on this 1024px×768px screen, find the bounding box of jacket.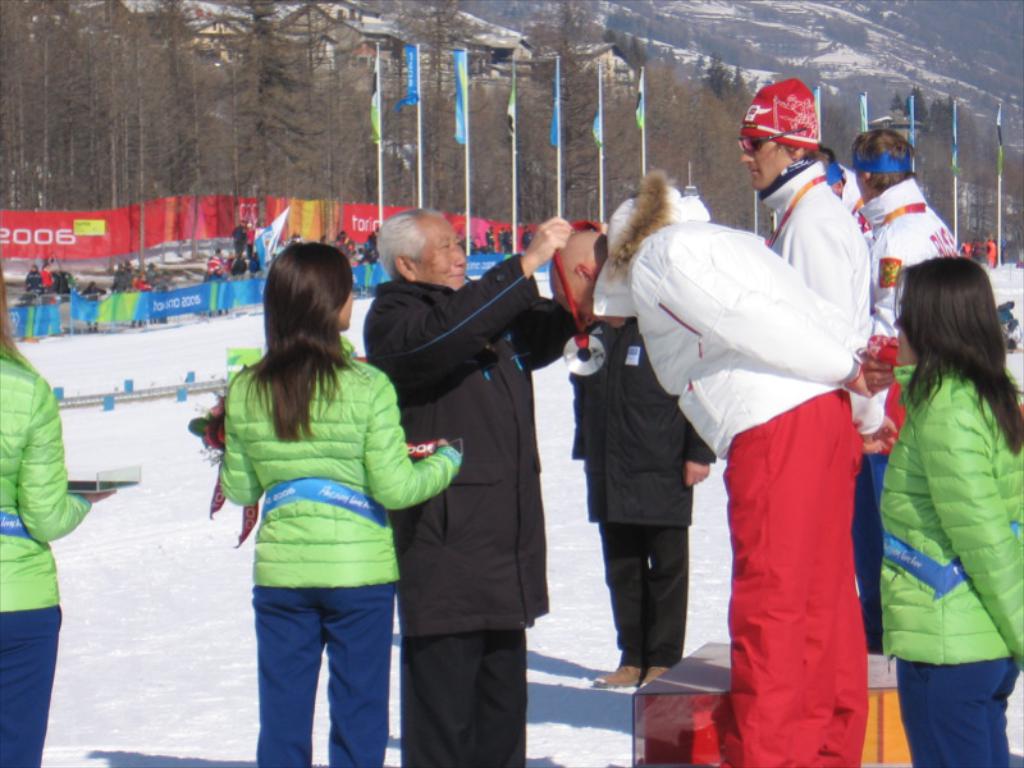
Bounding box: 590, 177, 869, 463.
